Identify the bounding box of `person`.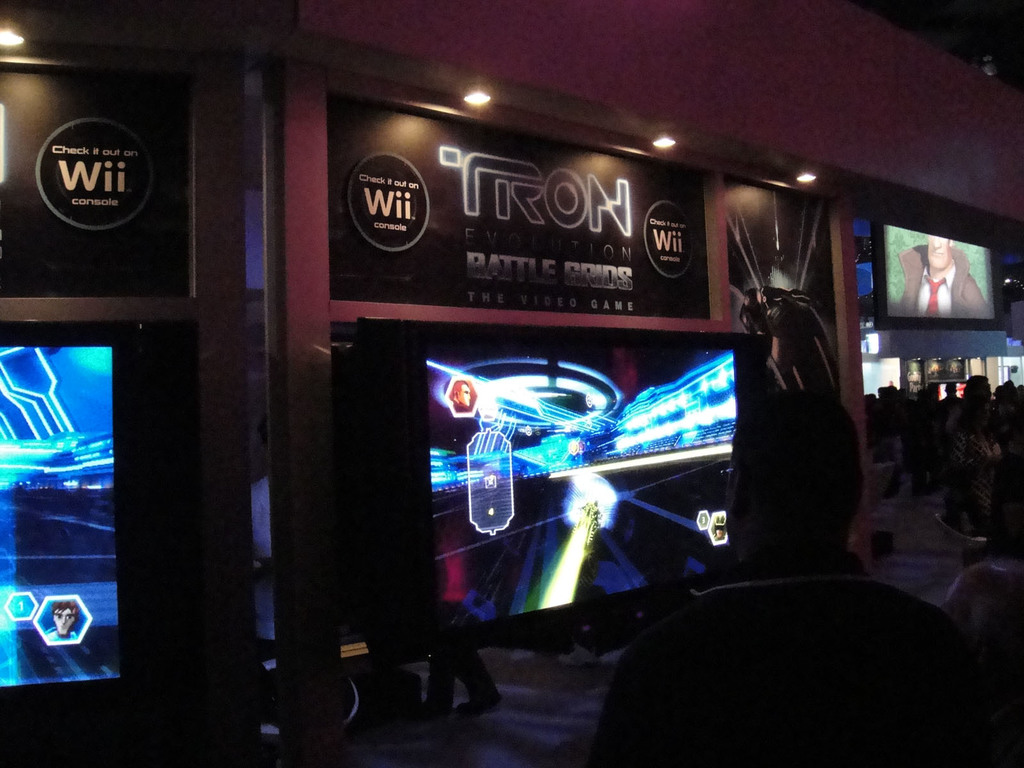
region(42, 598, 81, 643).
